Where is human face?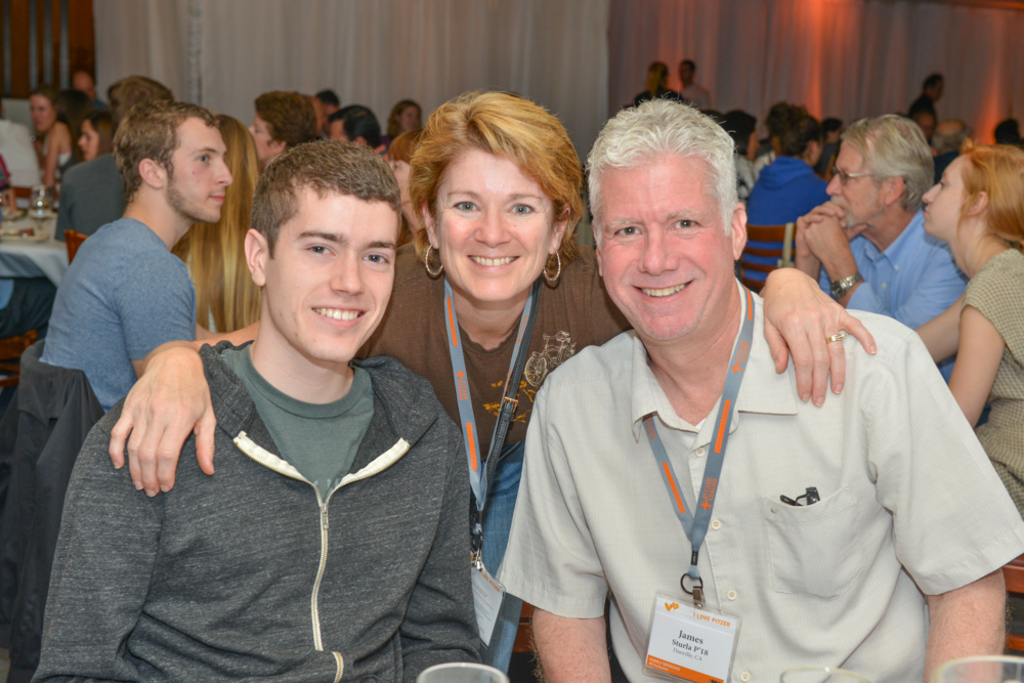
BBox(389, 159, 415, 198).
